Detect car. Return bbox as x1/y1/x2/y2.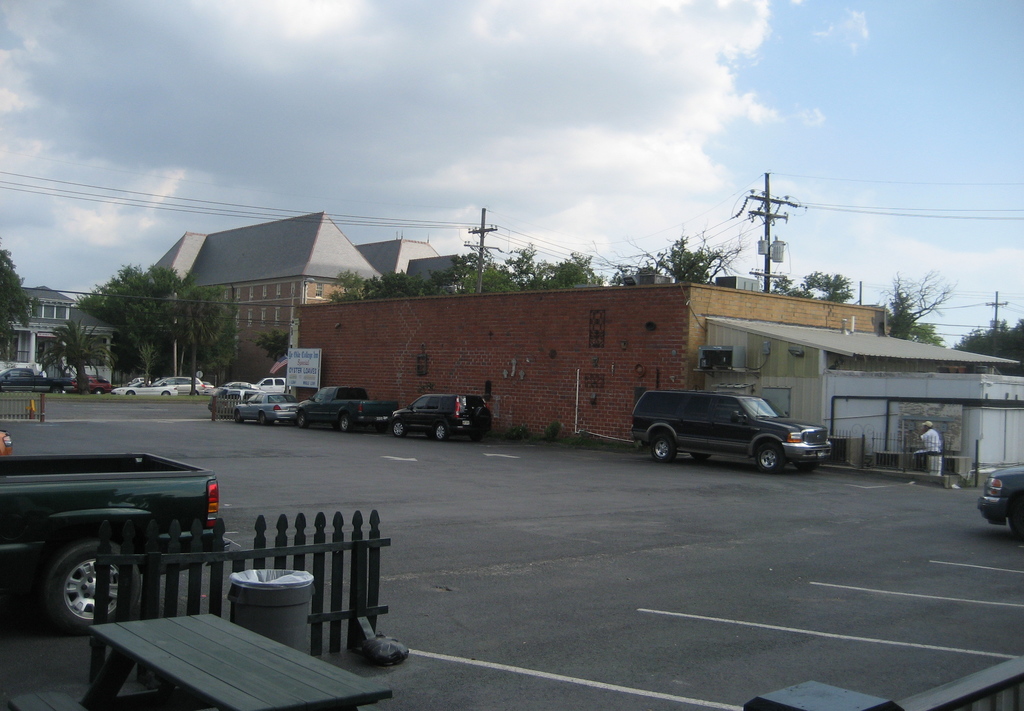
234/389/310/428.
